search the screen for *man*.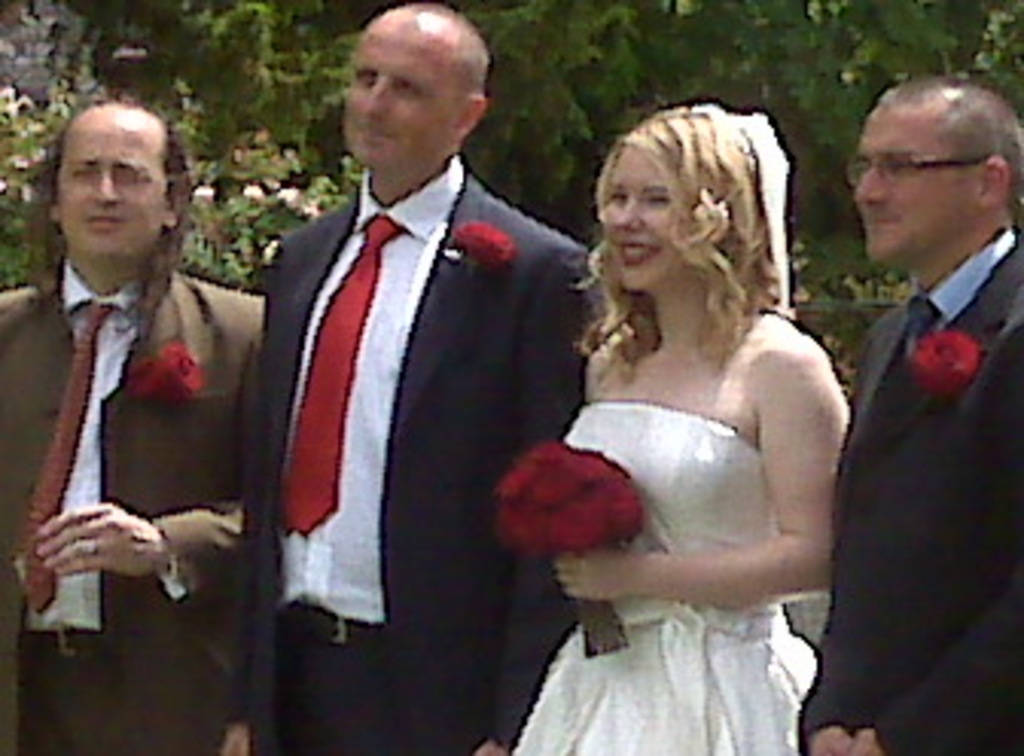
Found at select_region(201, 0, 603, 753).
